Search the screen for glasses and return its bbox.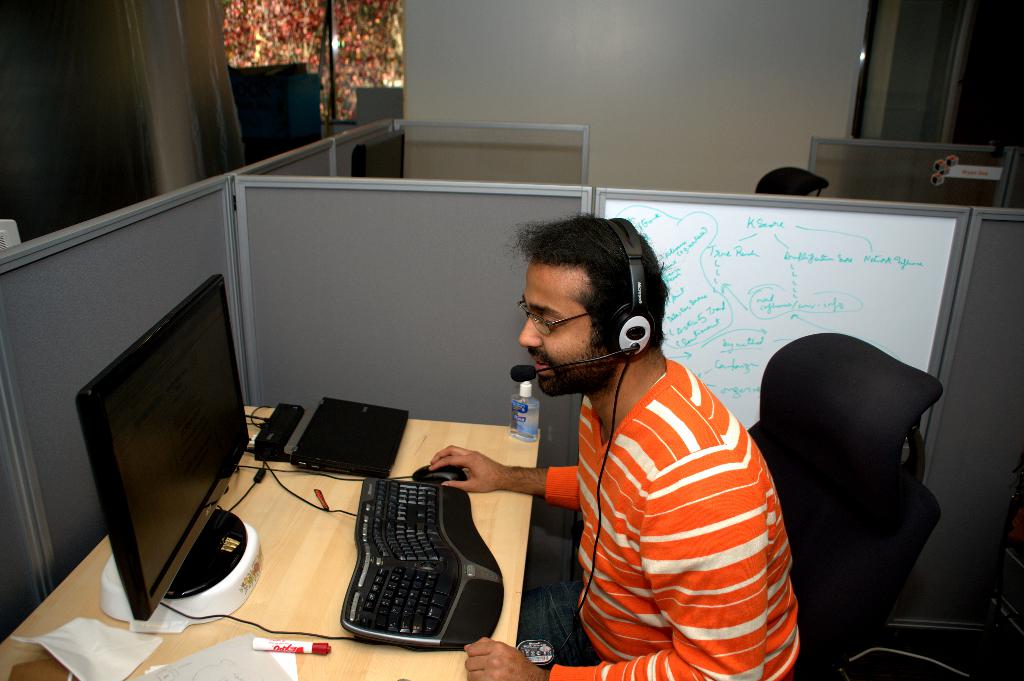
Found: crop(516, 301, 590, 335).
